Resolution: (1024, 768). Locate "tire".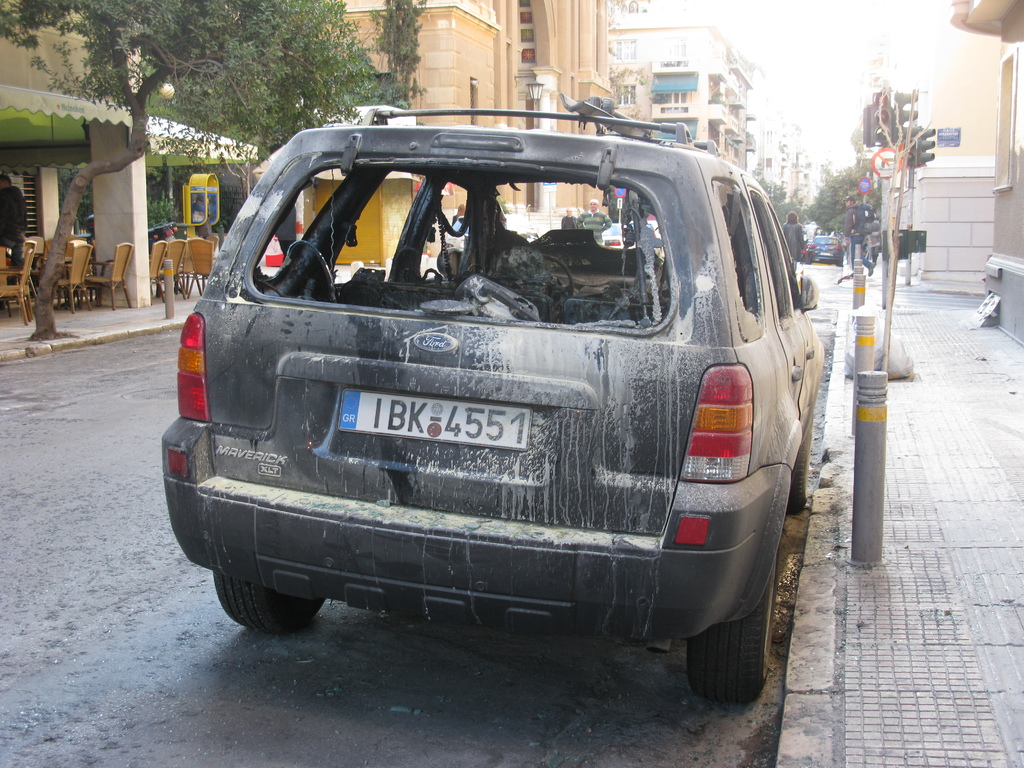
BBox(212, 572, 331, 633).
